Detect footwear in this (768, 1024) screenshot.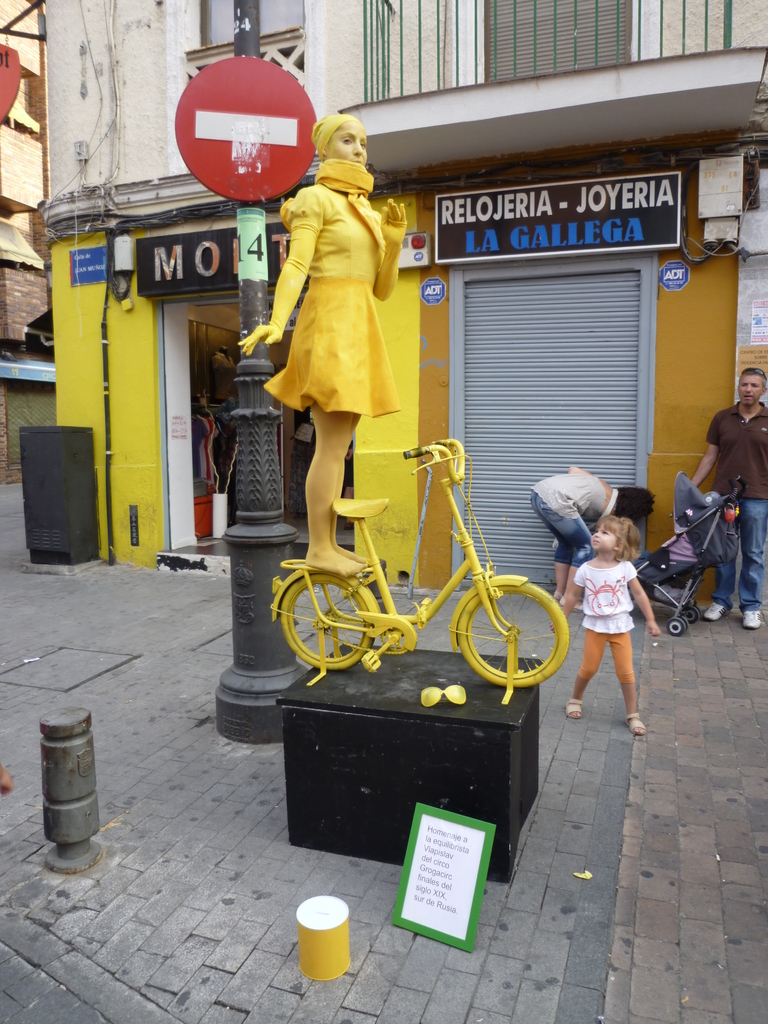
Detection: crop(704, 604, 728, 618).
